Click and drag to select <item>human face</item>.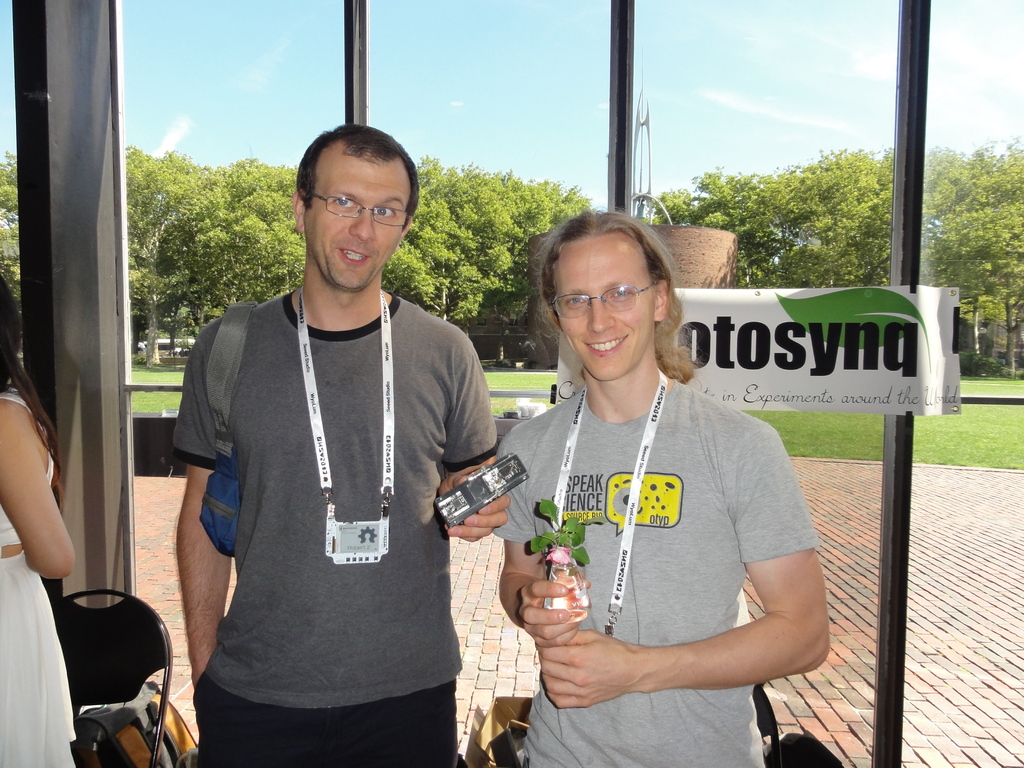
Selection: {"x1": 306, "y1": 158, "x2": 409, "y2": 284}.
